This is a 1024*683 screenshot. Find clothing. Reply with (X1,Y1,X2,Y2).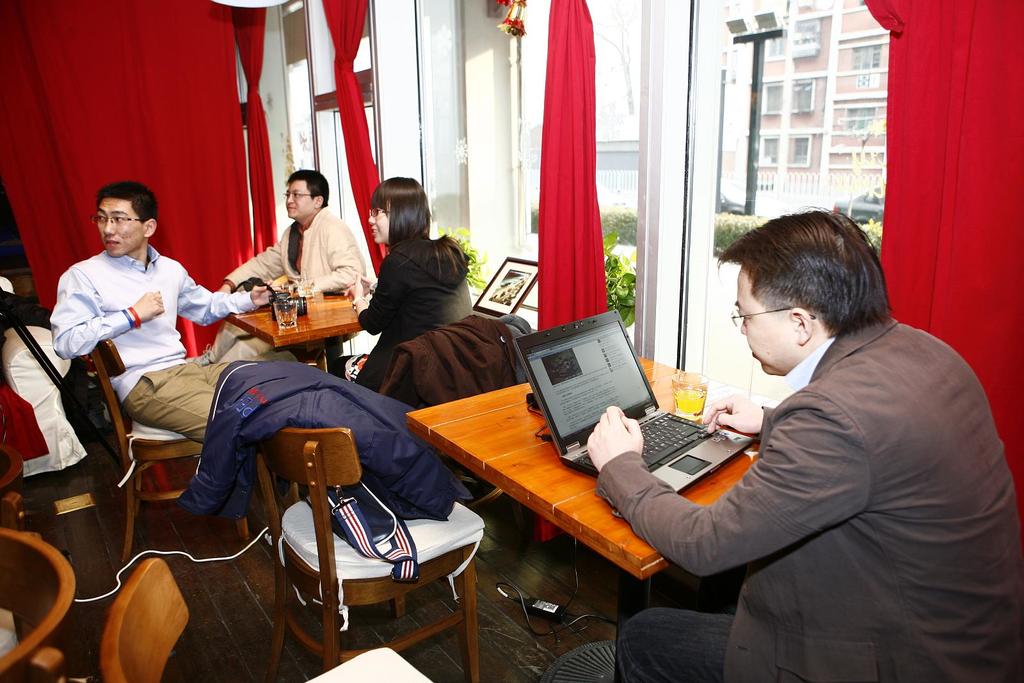
(333,250,474,387).
